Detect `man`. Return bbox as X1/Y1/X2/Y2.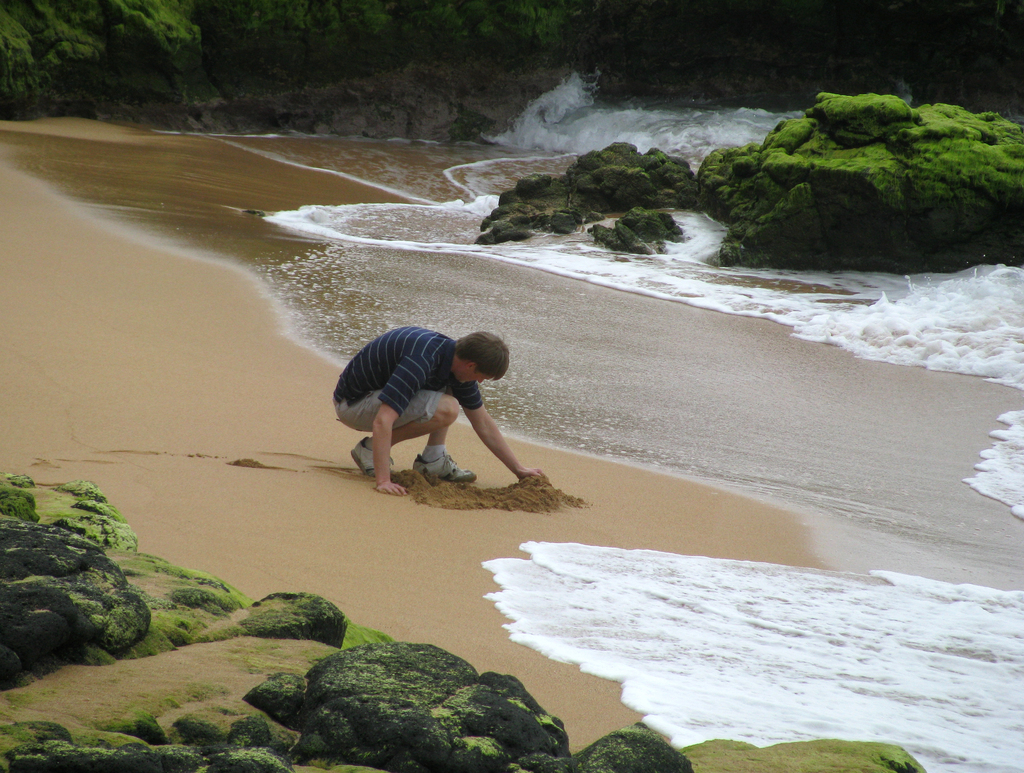
328/324/543/514.
